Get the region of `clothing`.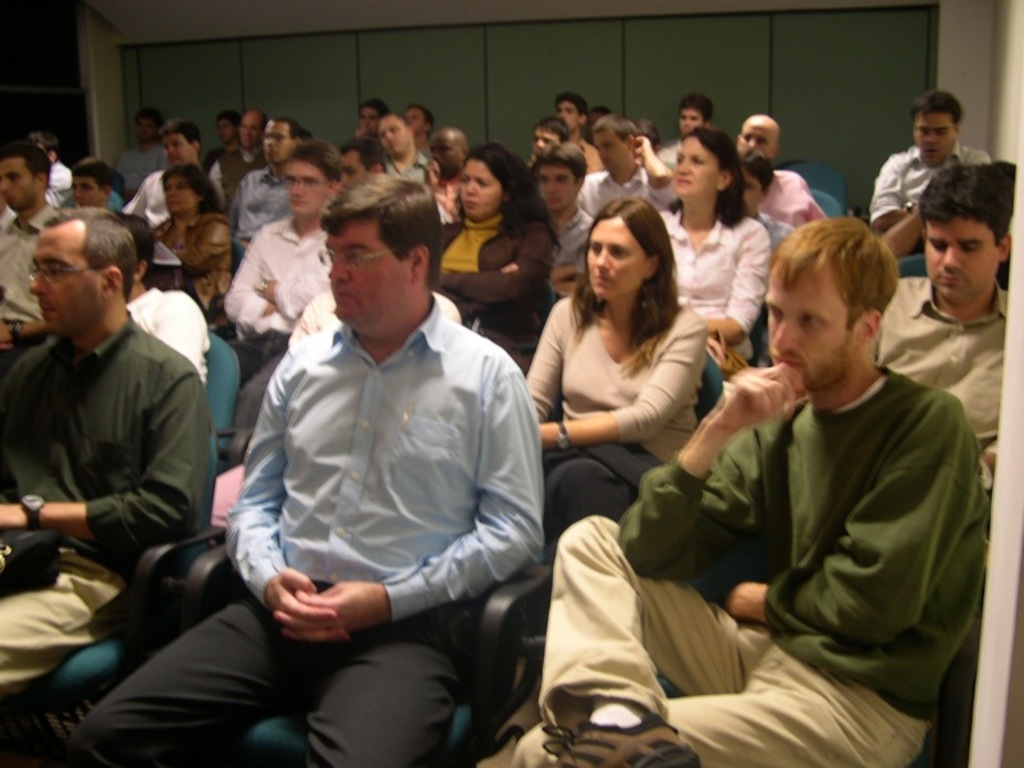
rect(549, 214, 593, 280).
